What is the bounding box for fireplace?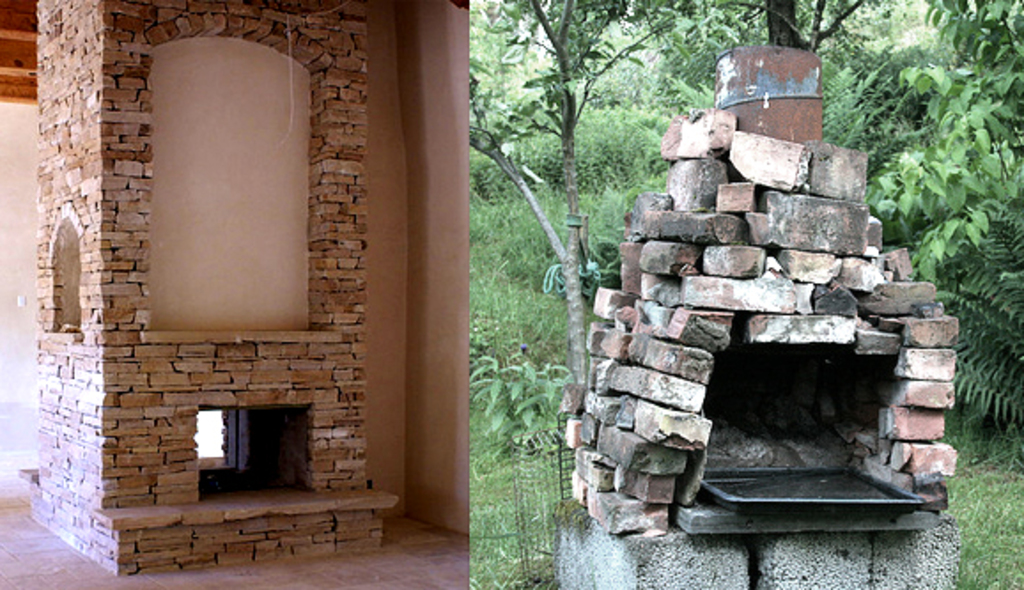
570:50:962:539.
